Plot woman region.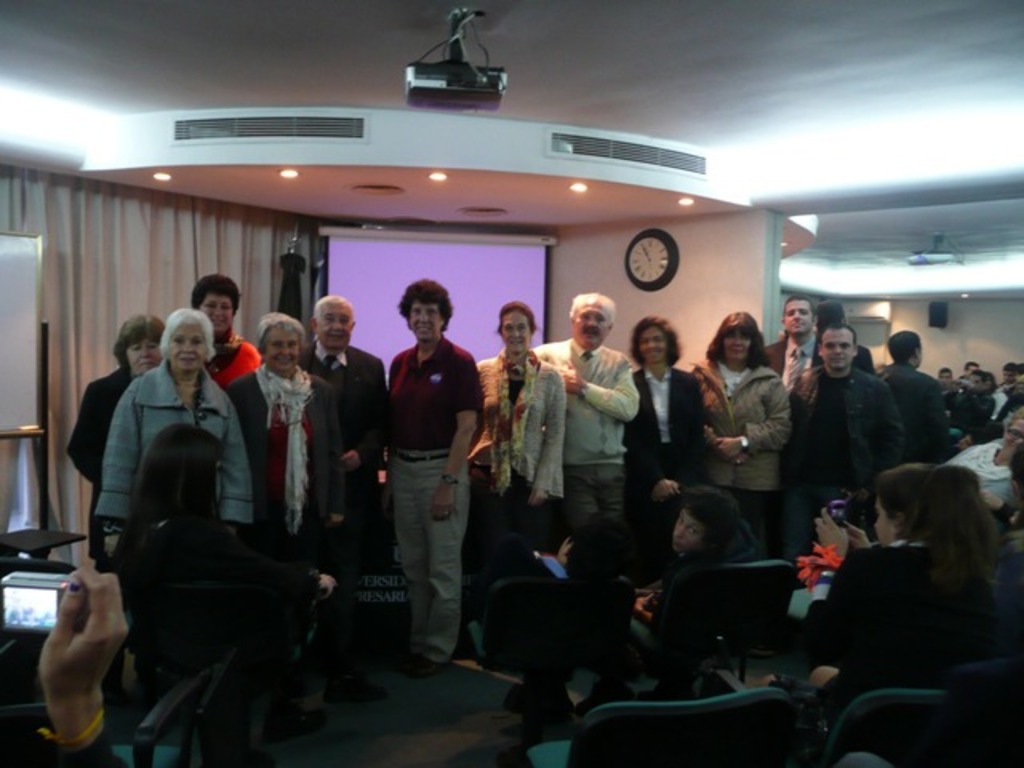
Plotted at <bbox>98, 419, 350, 747</bbox>.
